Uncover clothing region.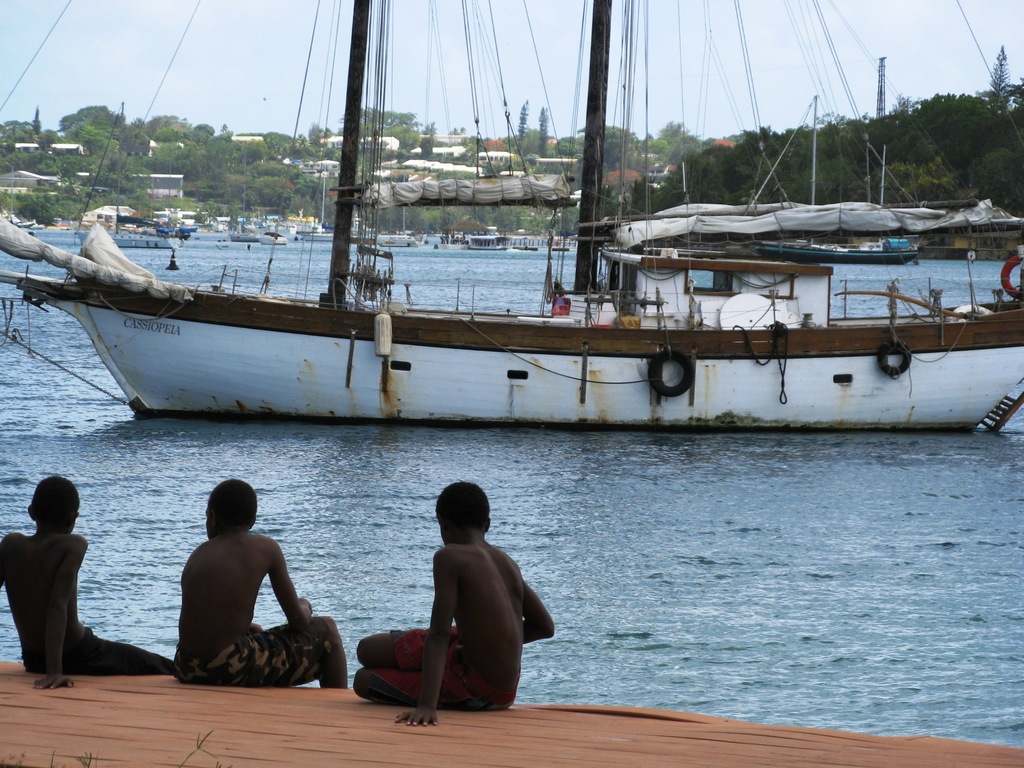
Uncovered: bbox=[22, 630, 165, 675].
